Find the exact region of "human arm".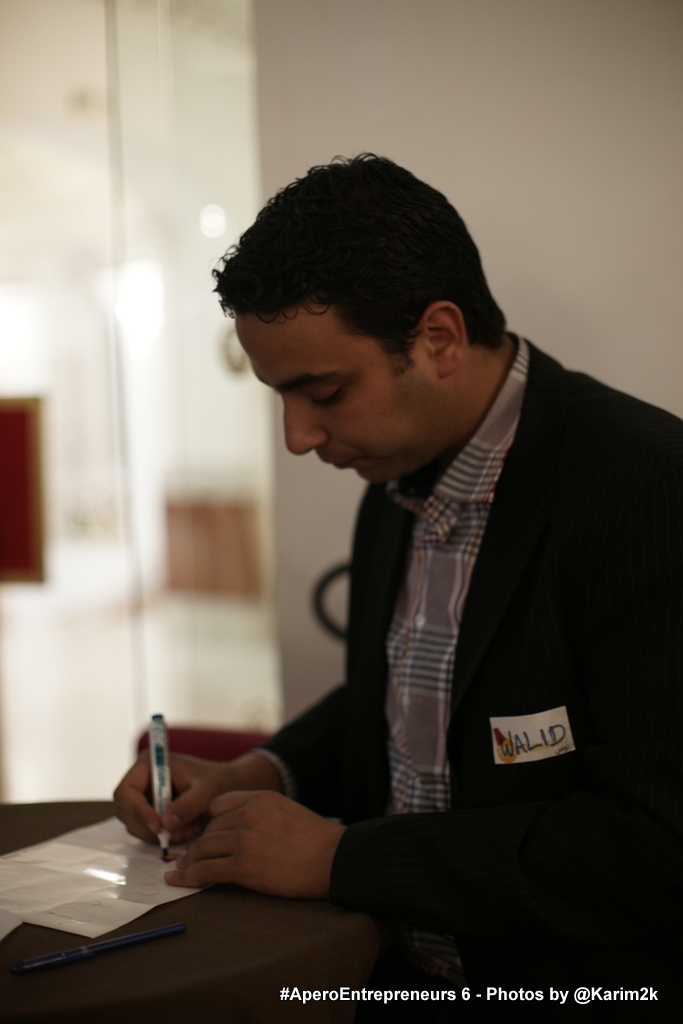
Exact region: locate(97, 617, 366, 883).
